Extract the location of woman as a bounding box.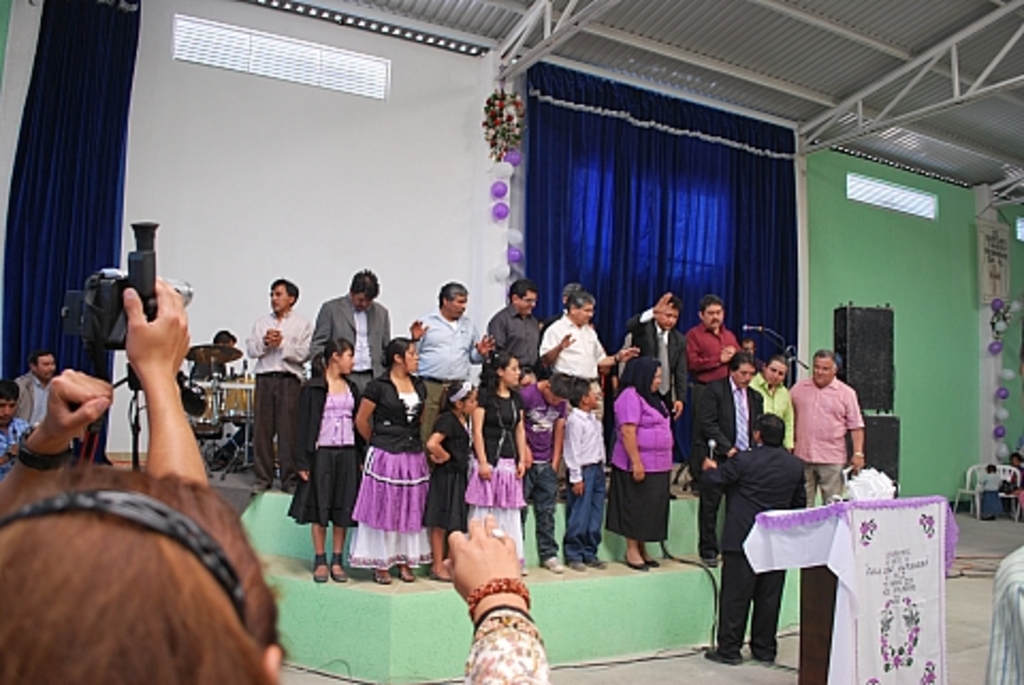
[left=288, top=335, right=363, bottom=585].
